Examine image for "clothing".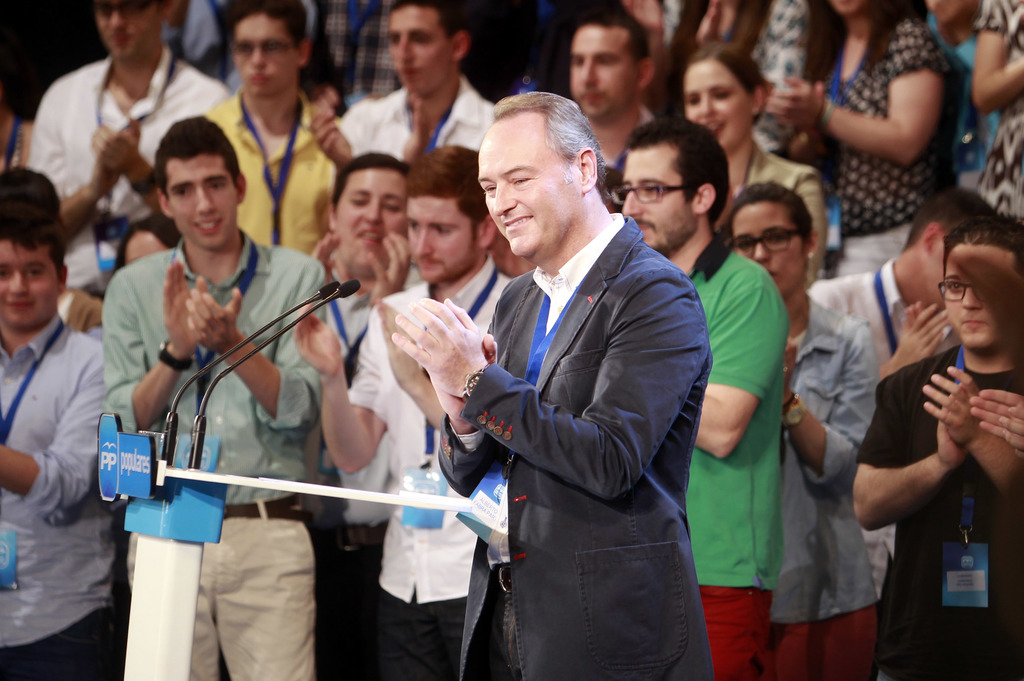
Examination result: 825, 15, 961, 276.
